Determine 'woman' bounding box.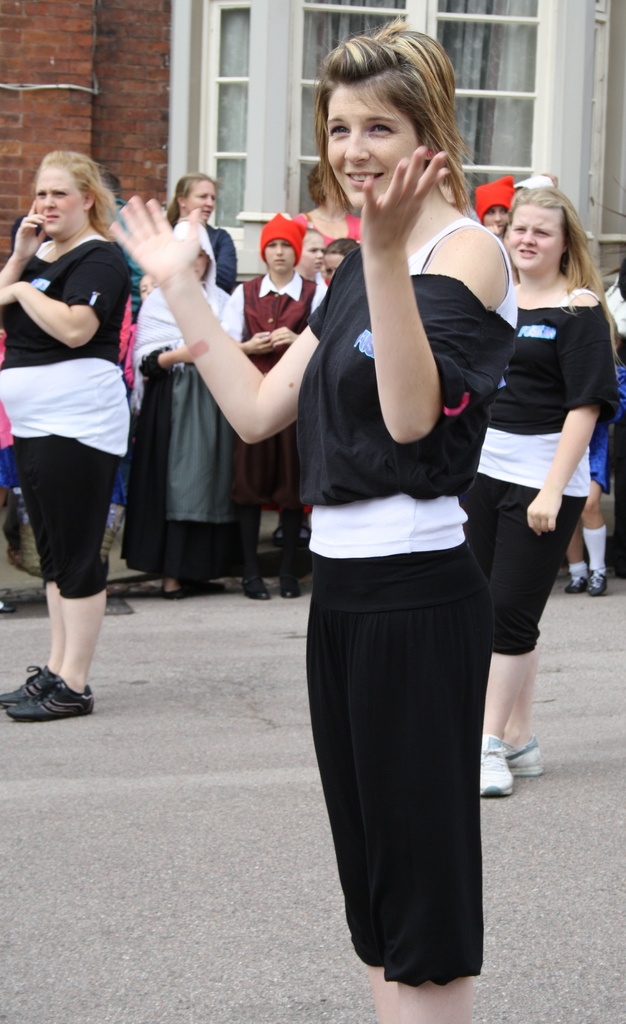
Determined: region(8, 140, 155, 681).
